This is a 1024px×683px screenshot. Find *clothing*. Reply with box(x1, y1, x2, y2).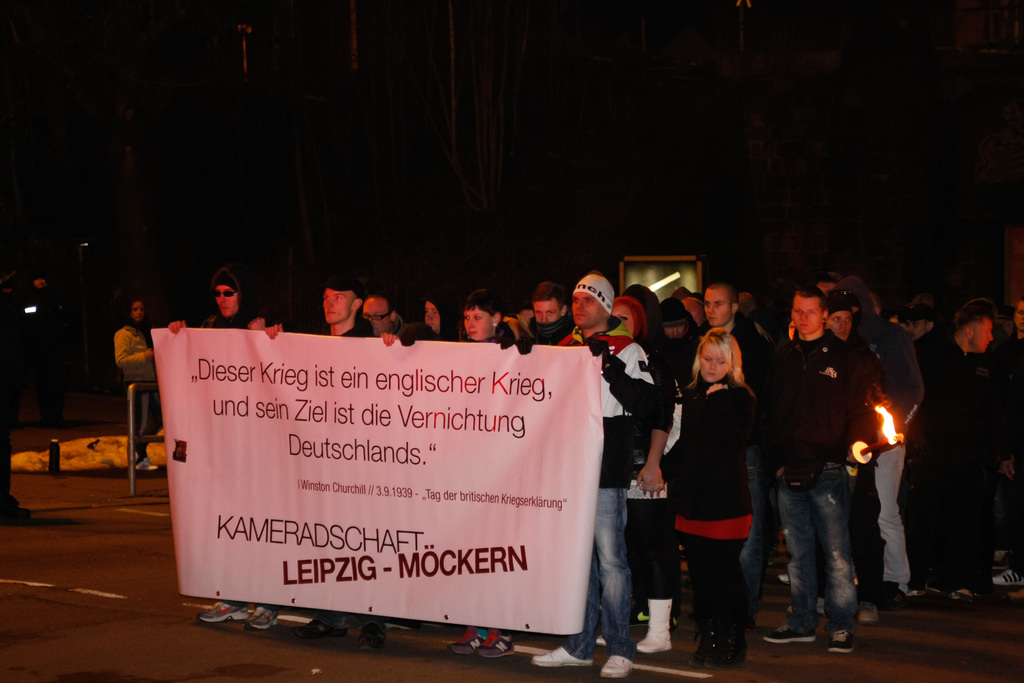
box(911, 335, 1005, 591).
